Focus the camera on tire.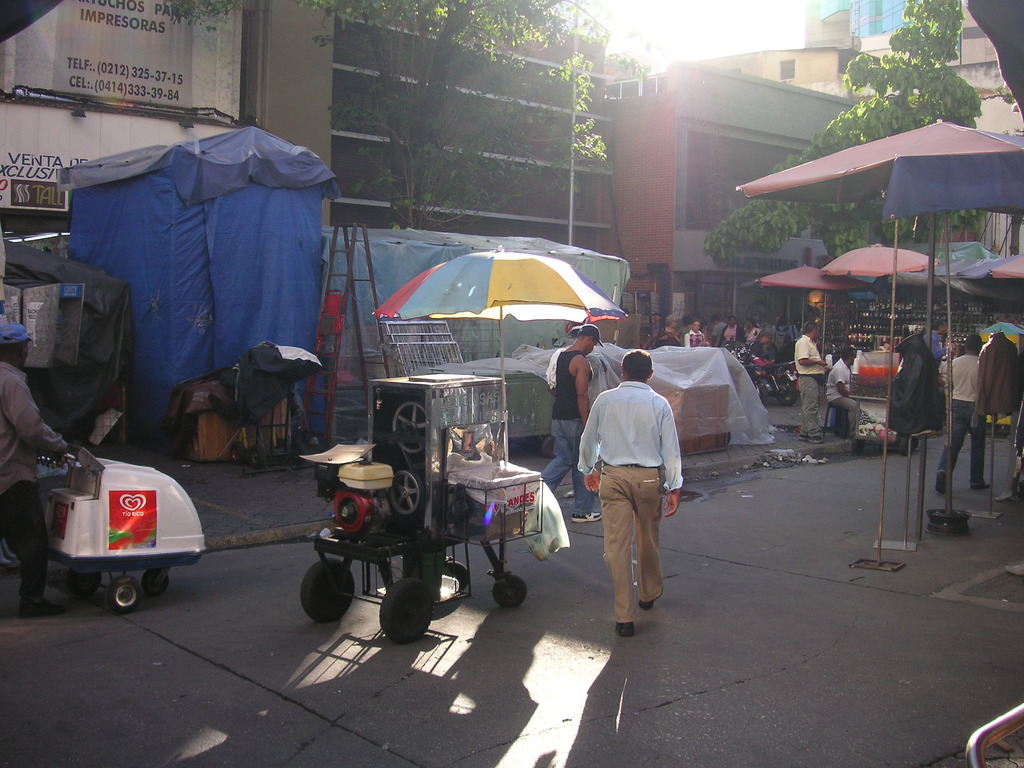
Focus region: box(108, 581, 140, 610).
